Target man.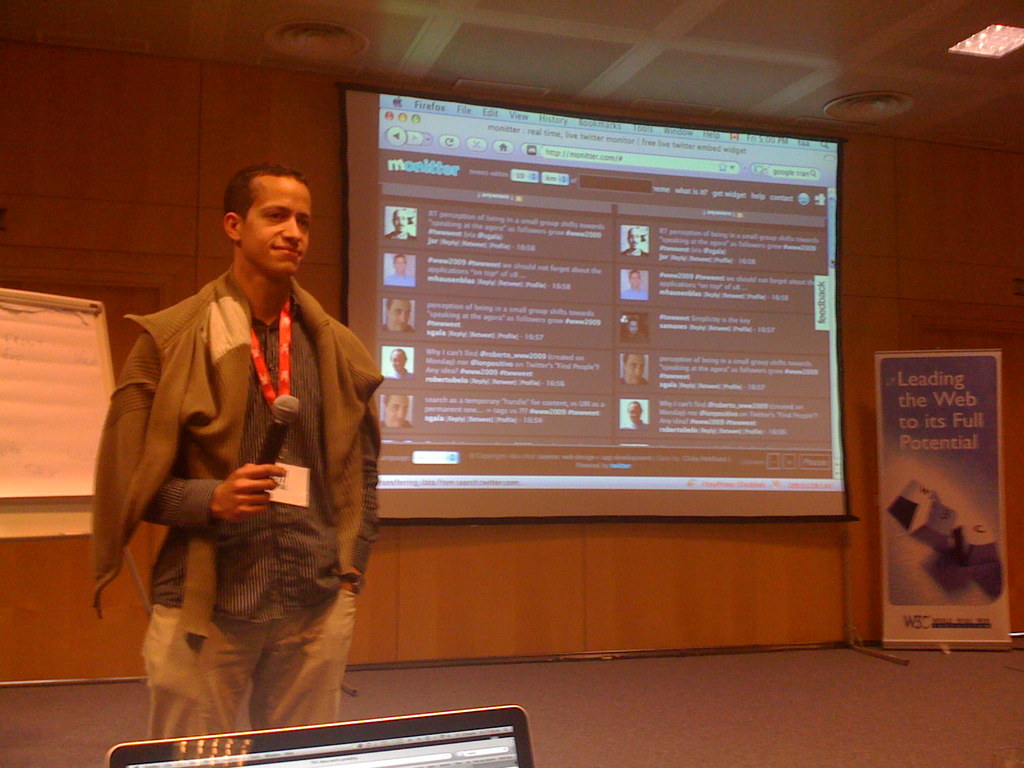
Target region: [left=381, top=348, right=413, bottom=384].
